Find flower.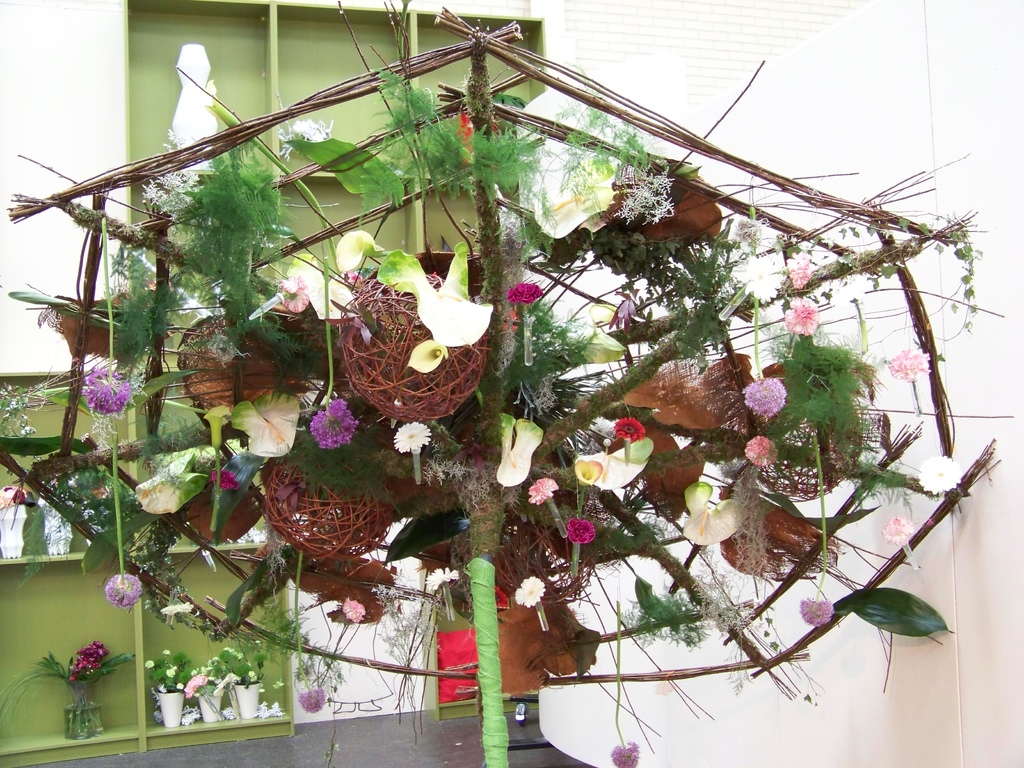
Rect(296, 685, 328, 717).
